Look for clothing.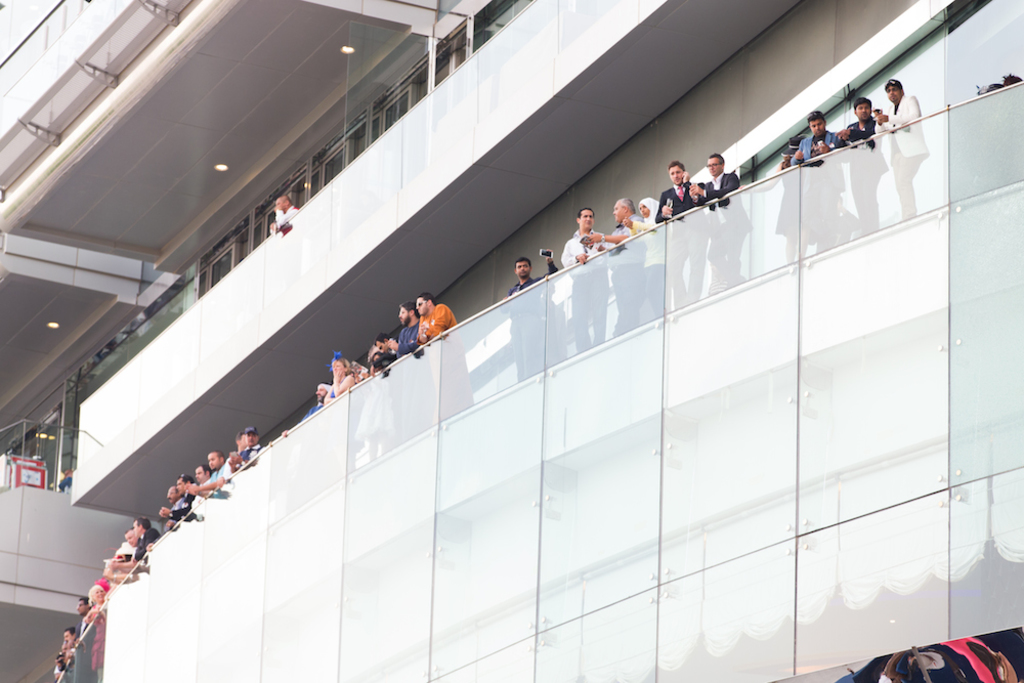
Found: select_region(513, 268, 559, 388).
